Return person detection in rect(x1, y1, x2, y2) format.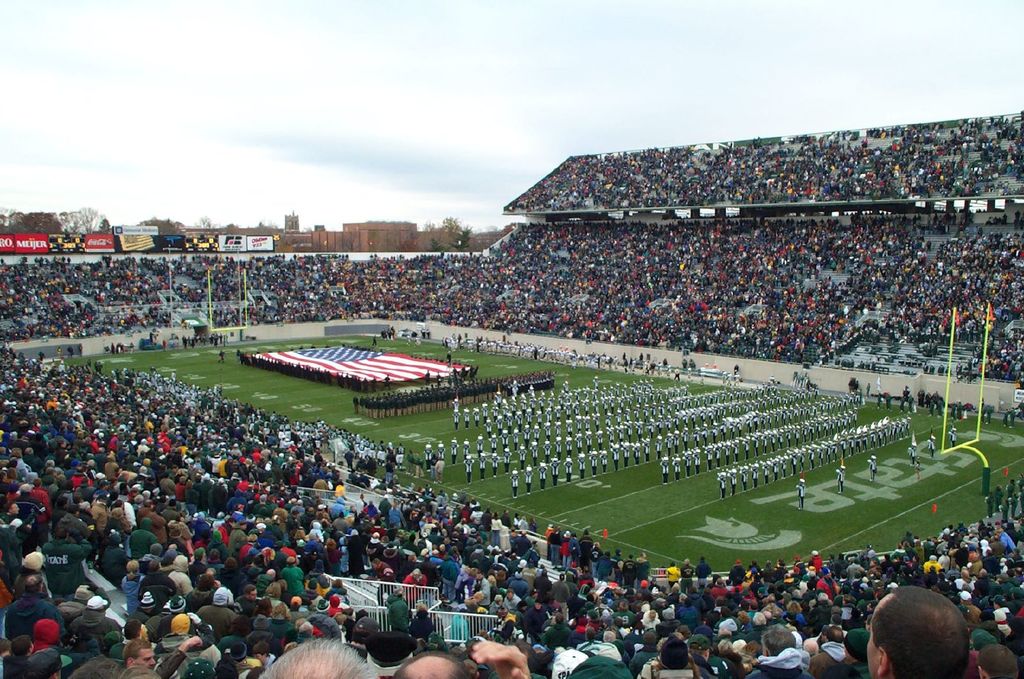
rect(807, 446, 817, 465).
